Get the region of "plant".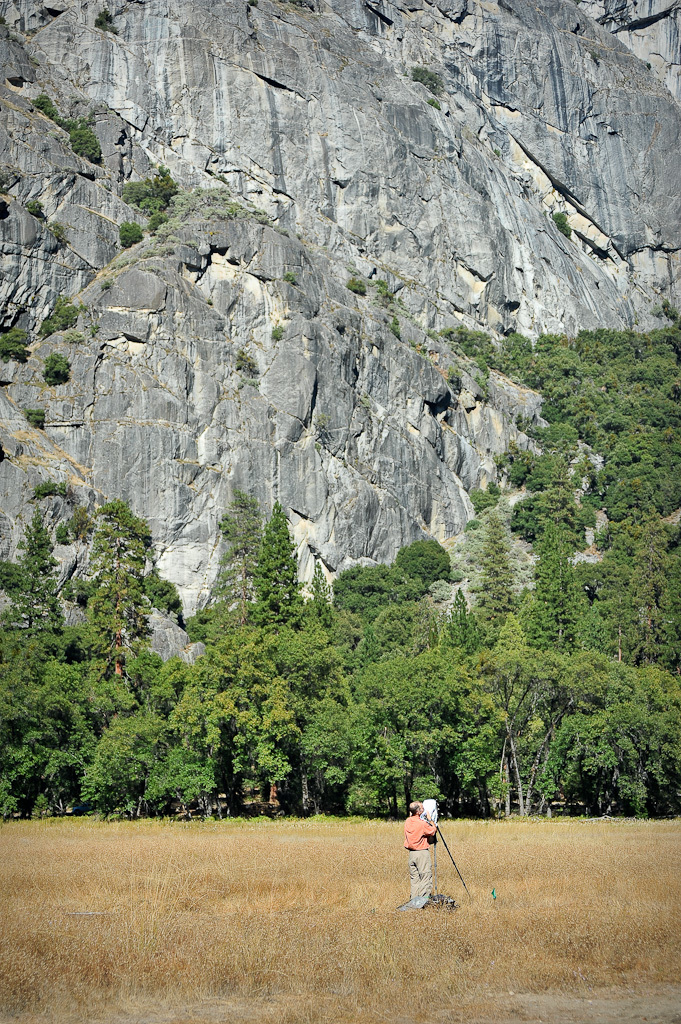
(x1=407, y1=338, x2=430, y2=359).
